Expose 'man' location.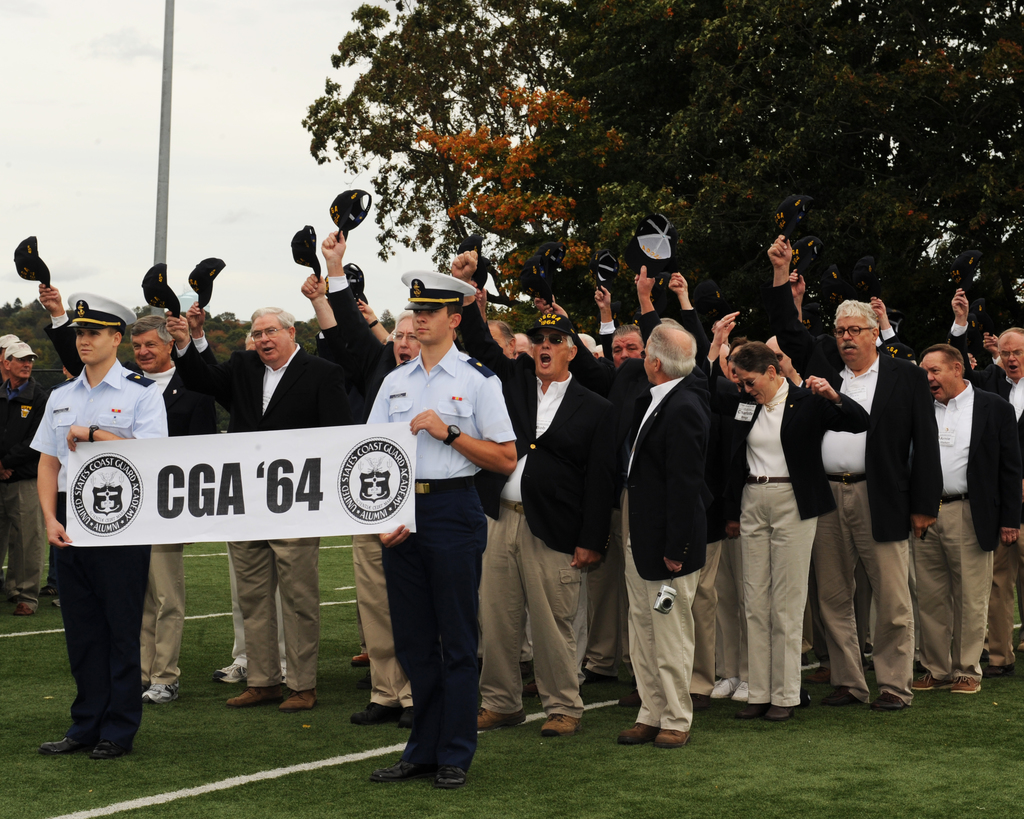
Exposed at <region>947, 287, 1023, 665</region>.
